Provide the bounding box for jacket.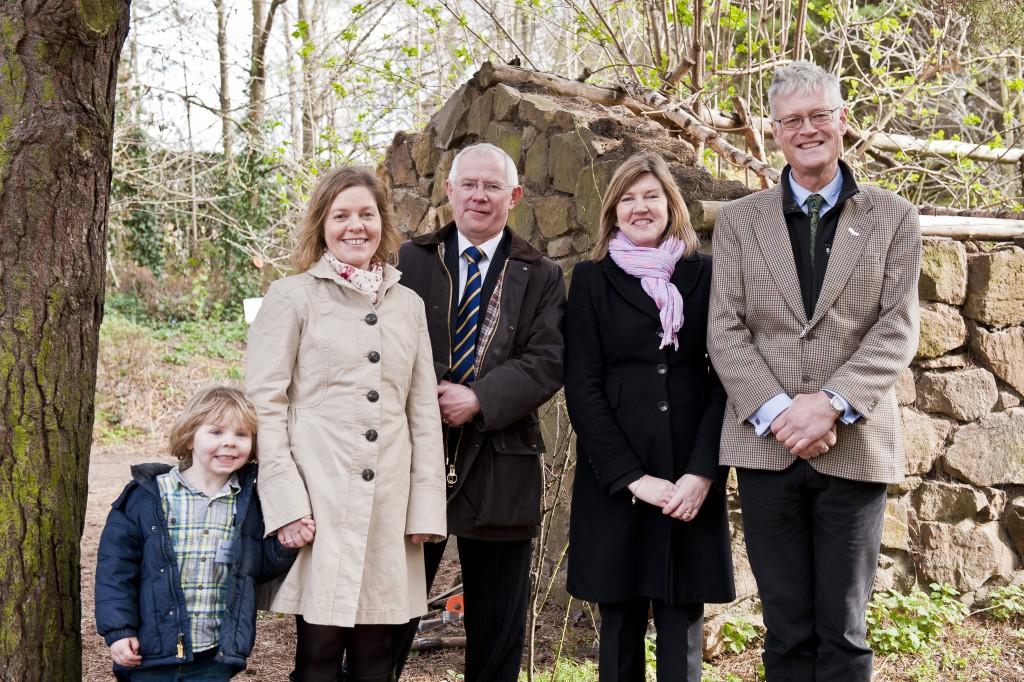
Rect(396, 226, 573, 548).
